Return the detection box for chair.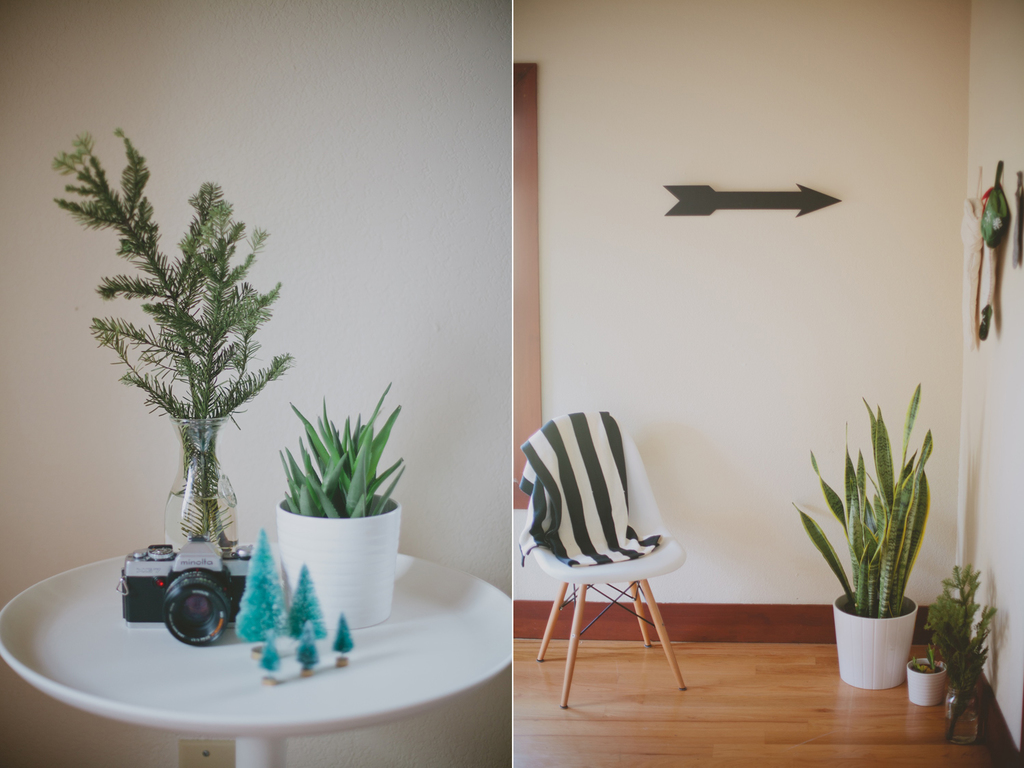
(left=515, top=403, right=707, bottom=710).
